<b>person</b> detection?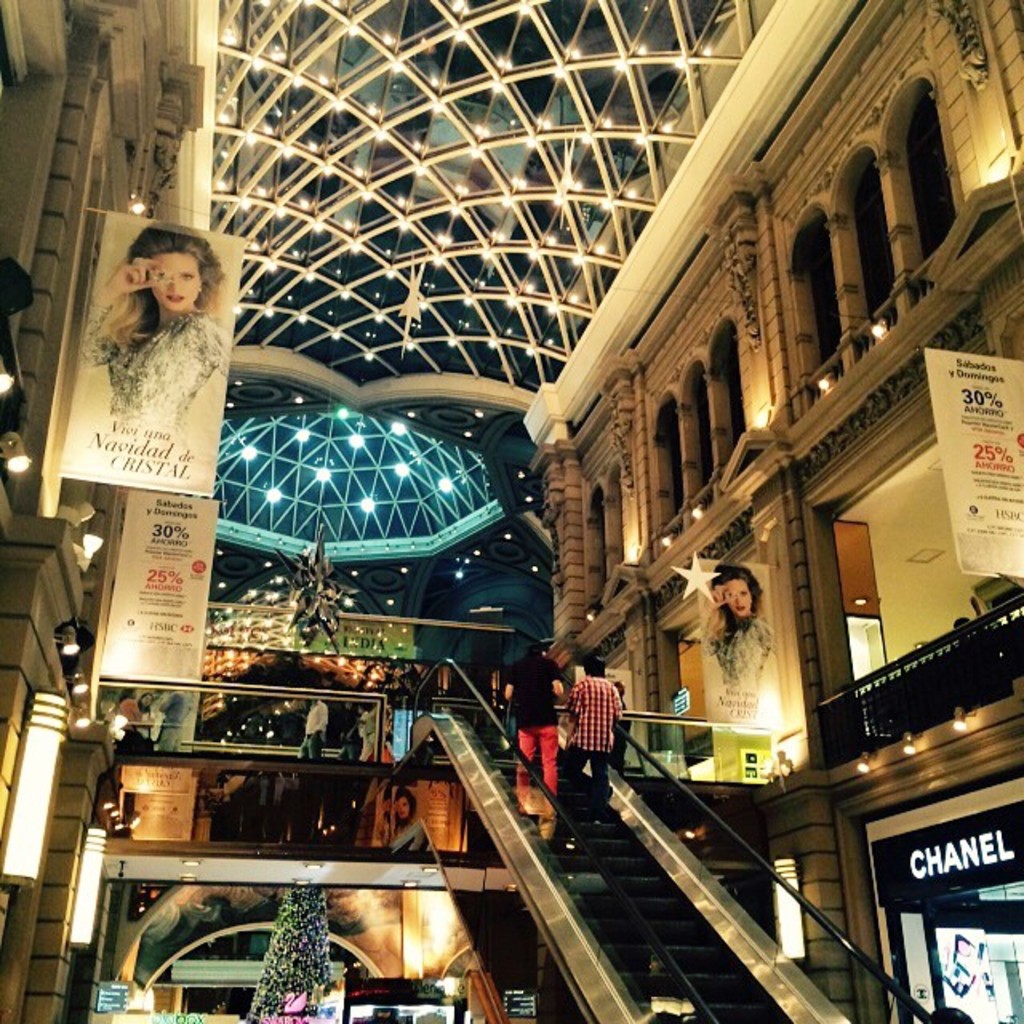
crop(331, 707, 363, 758)
